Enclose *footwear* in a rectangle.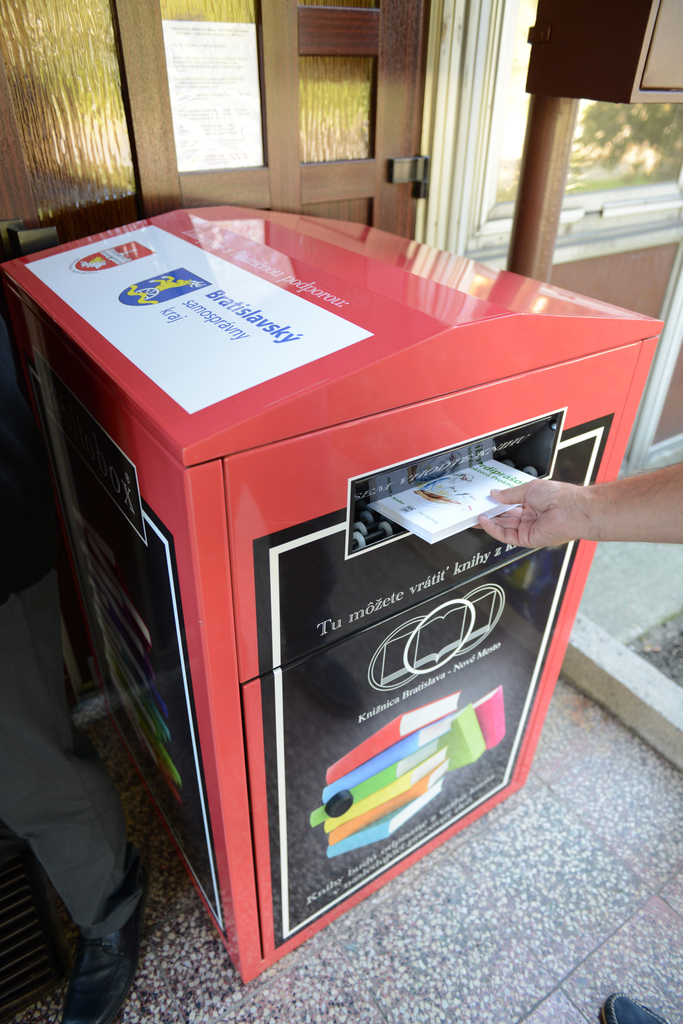
<region>599, 991, 668, 1023</region>.
